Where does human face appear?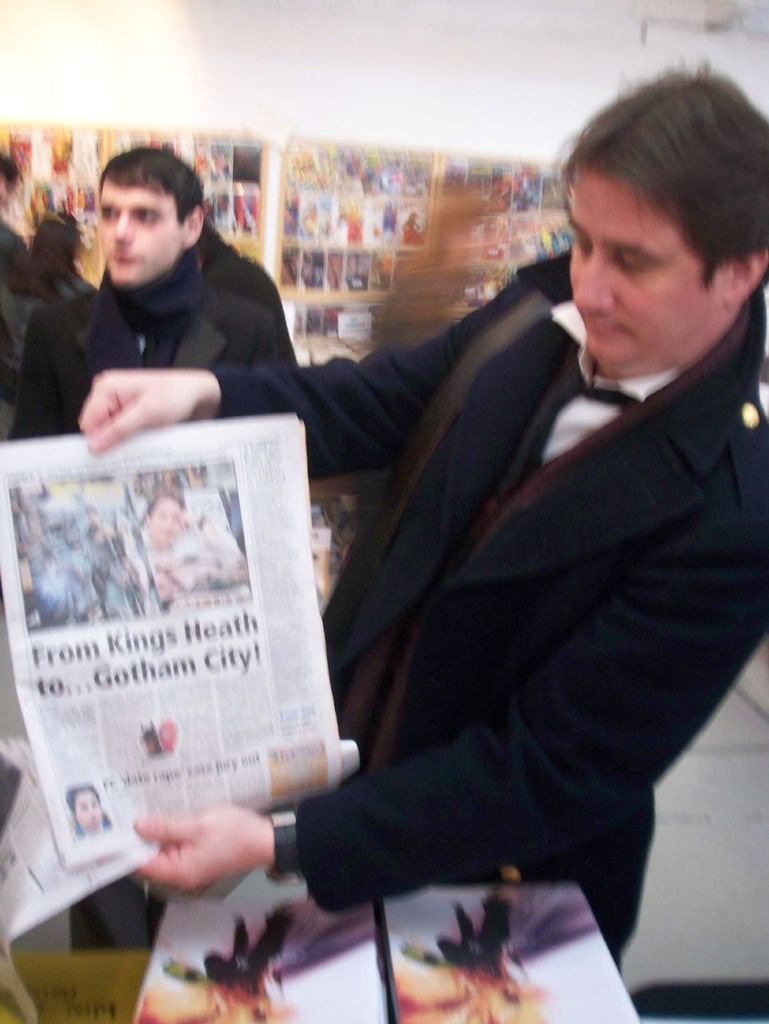
Appears at 138 502 187 547.
